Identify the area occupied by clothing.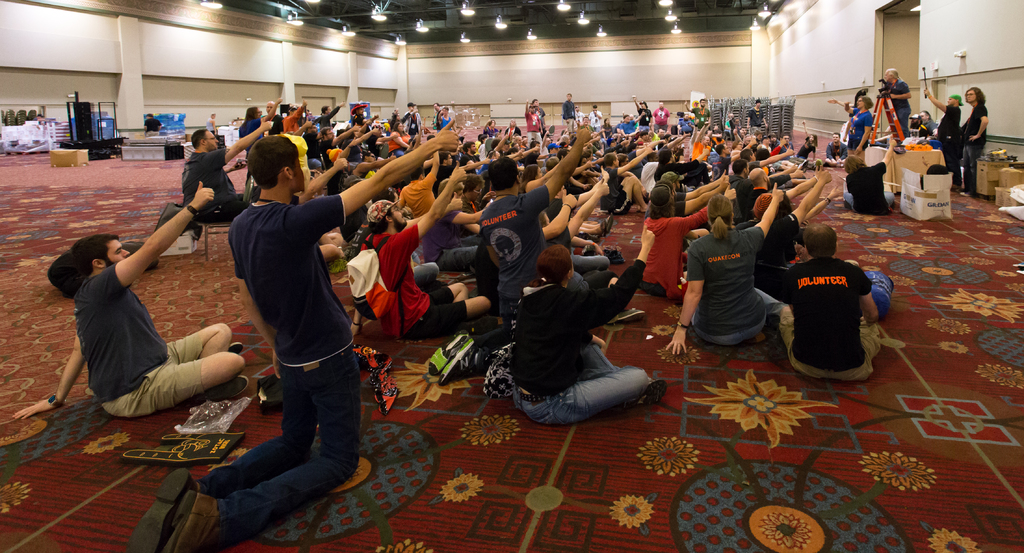
Area: select_region(317, 104, 340, 131).
